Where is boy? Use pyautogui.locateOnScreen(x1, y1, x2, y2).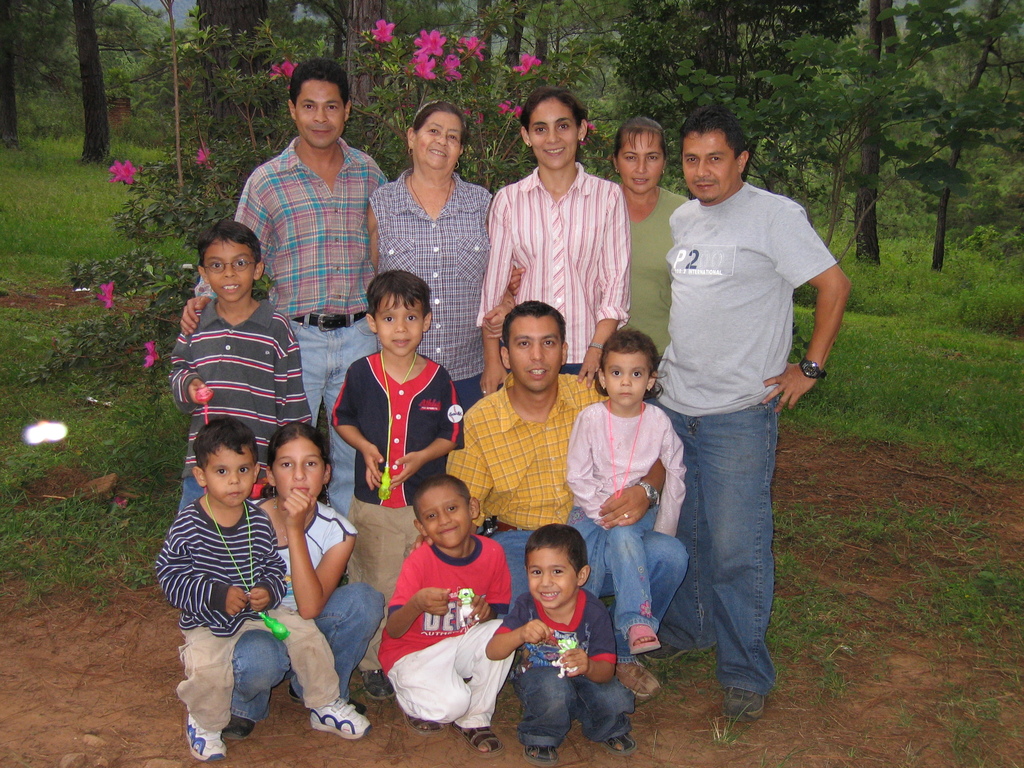
pyautogui.locateOnScreen(327, 266, 467, 700).
